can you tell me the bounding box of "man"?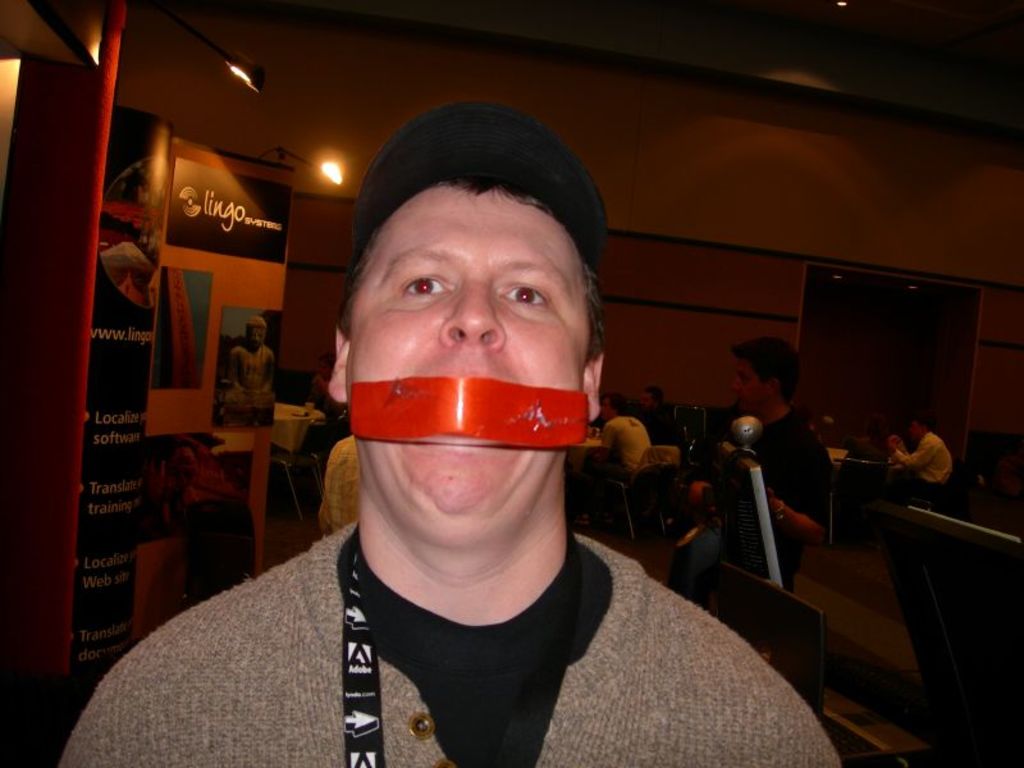
[left=671, top=332, right=829, bottom=600].
